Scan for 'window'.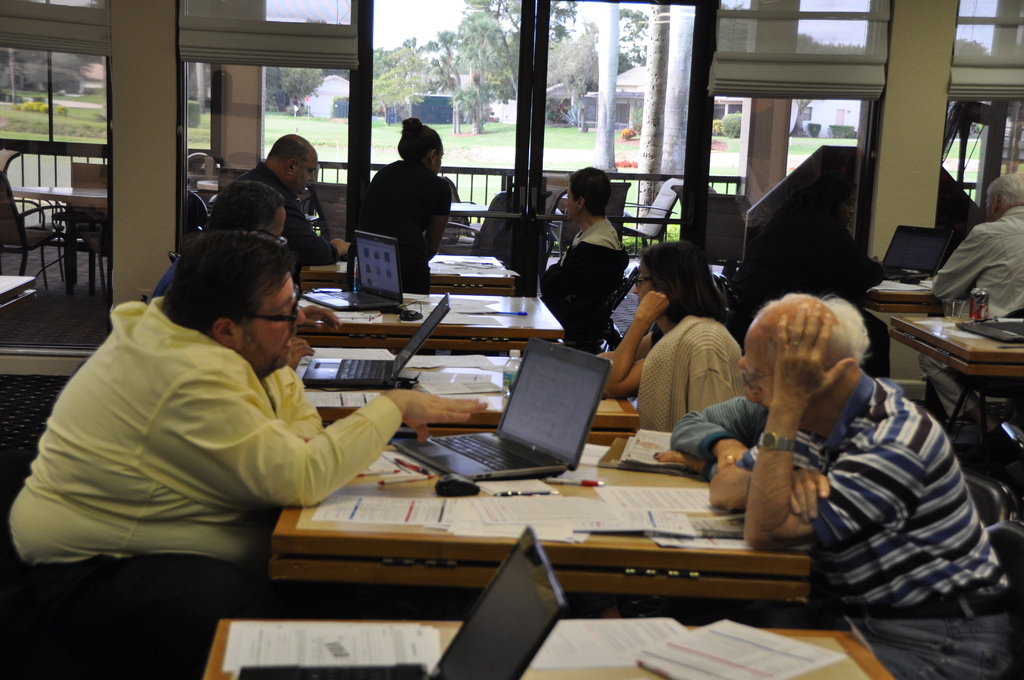
Scan result: region(715, 0, 874, 65).
